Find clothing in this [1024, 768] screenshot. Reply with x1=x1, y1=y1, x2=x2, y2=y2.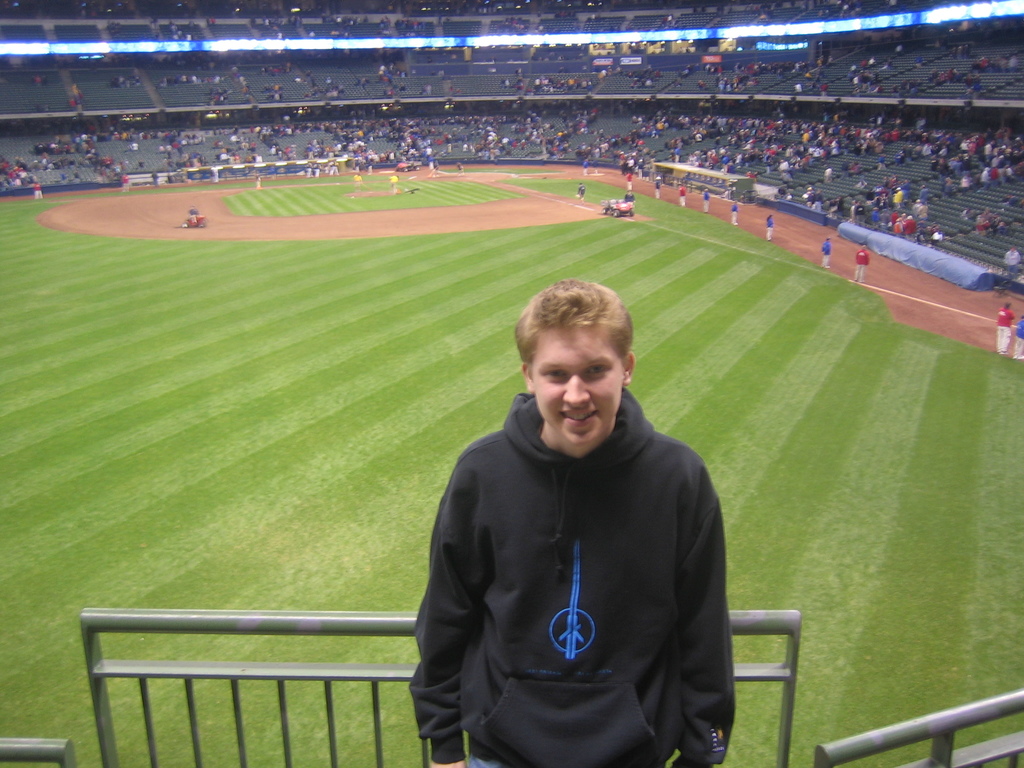
x1=730, y1=207, x2=737, y2=223.
